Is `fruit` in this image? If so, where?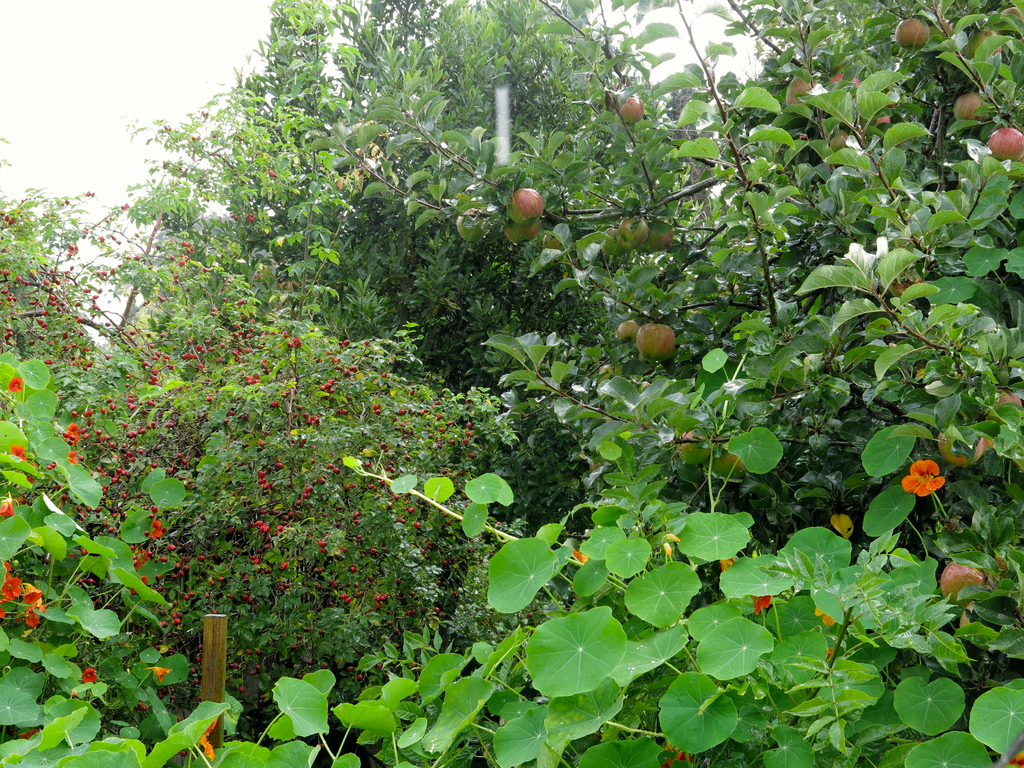
Yes, at <bbox>511, 188, 542, 218</bbox>.
